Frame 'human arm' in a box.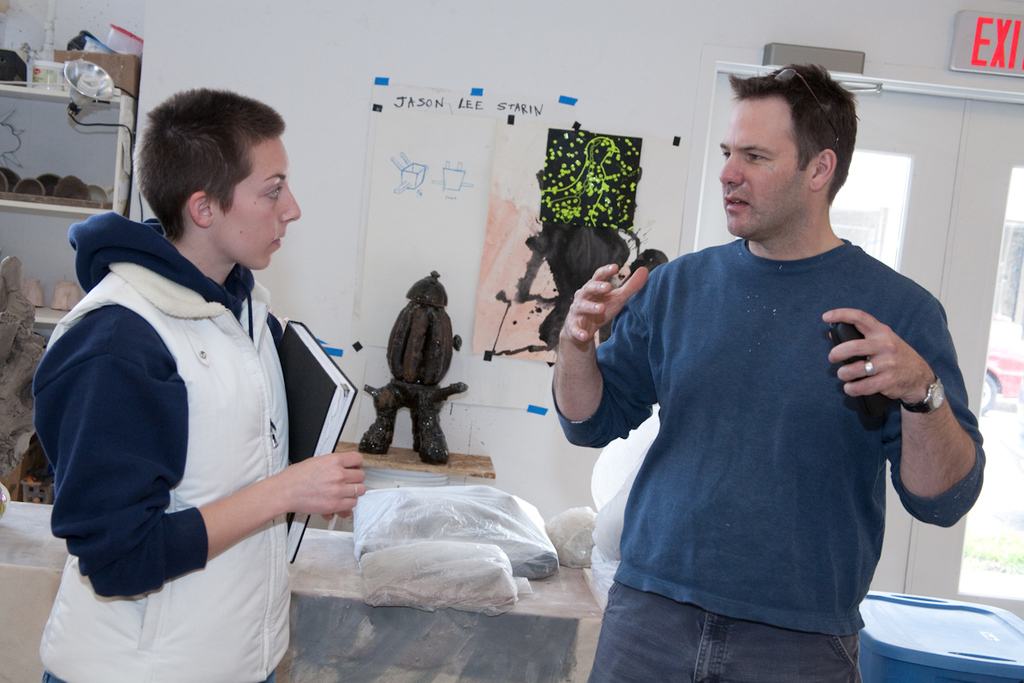
(x1=883, y1=299, x2=971, y2=543).
